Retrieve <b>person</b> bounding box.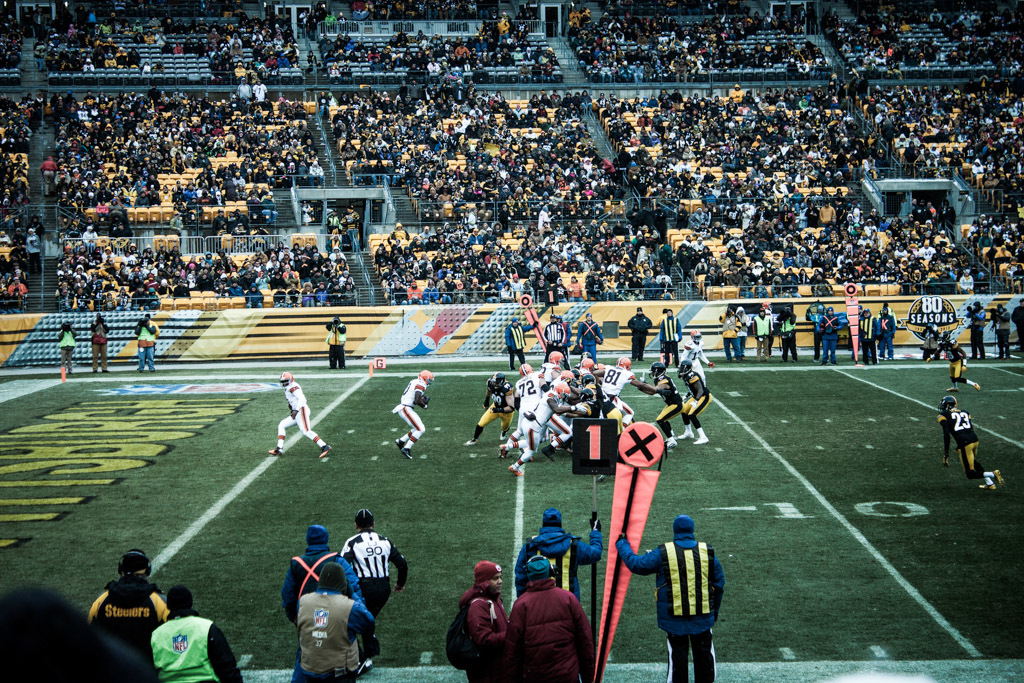
Bounding box: <box>53,320,82,377</box>.
